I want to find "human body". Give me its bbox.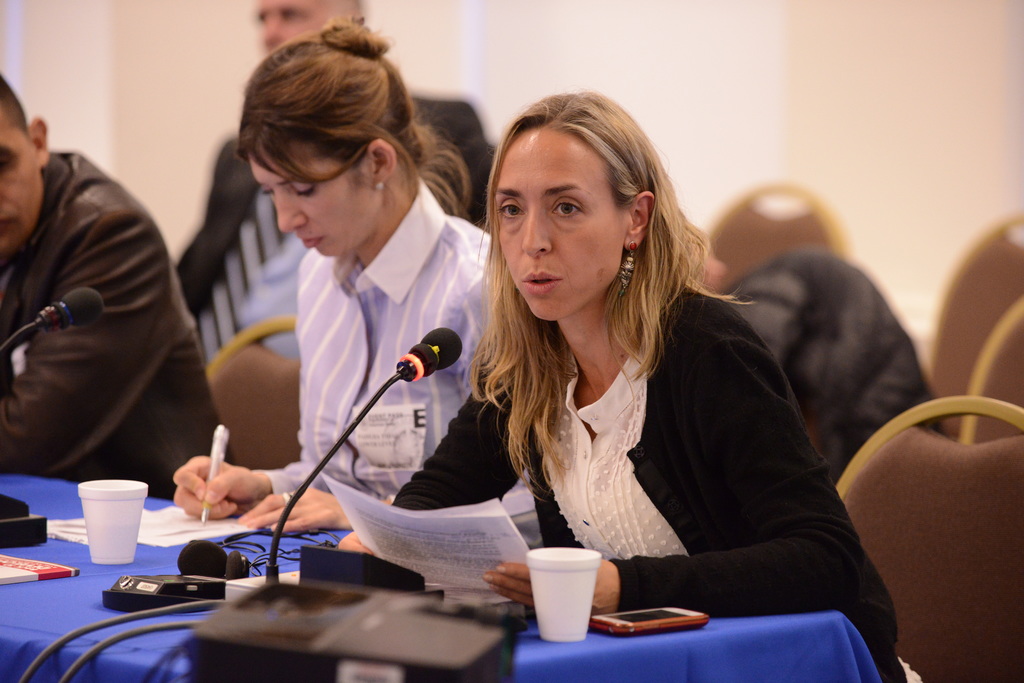
<bbox>181, 174, 509, 540</bbox>.
